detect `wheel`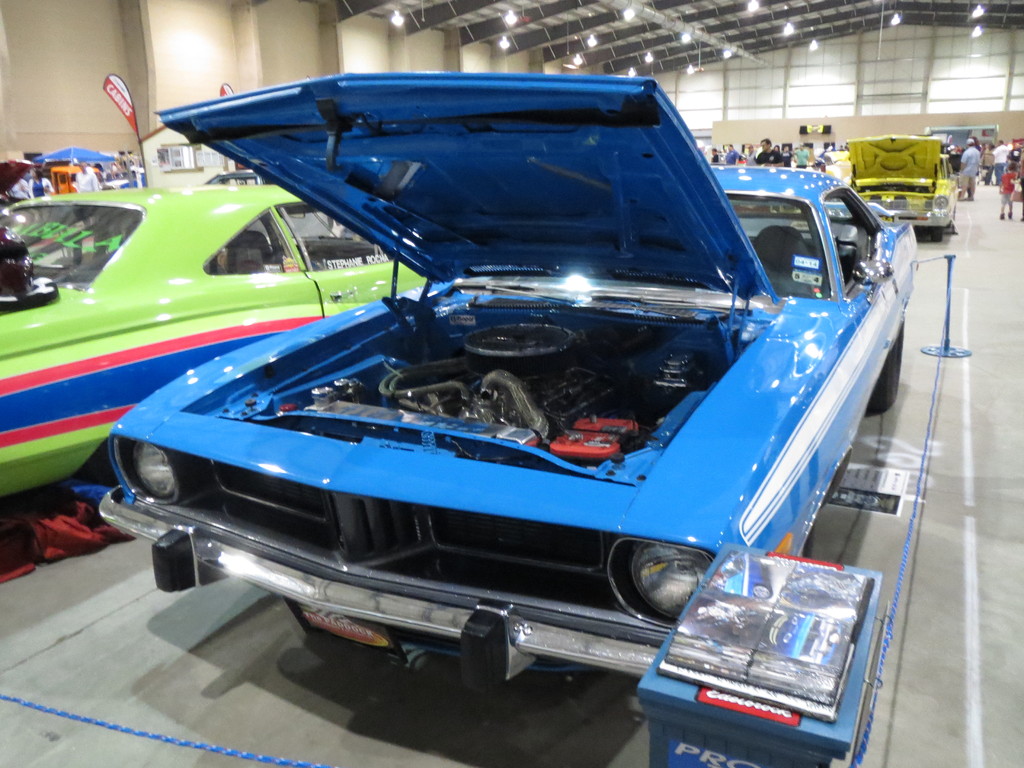
<bbox>930, 227, 943, 243</bbox>
